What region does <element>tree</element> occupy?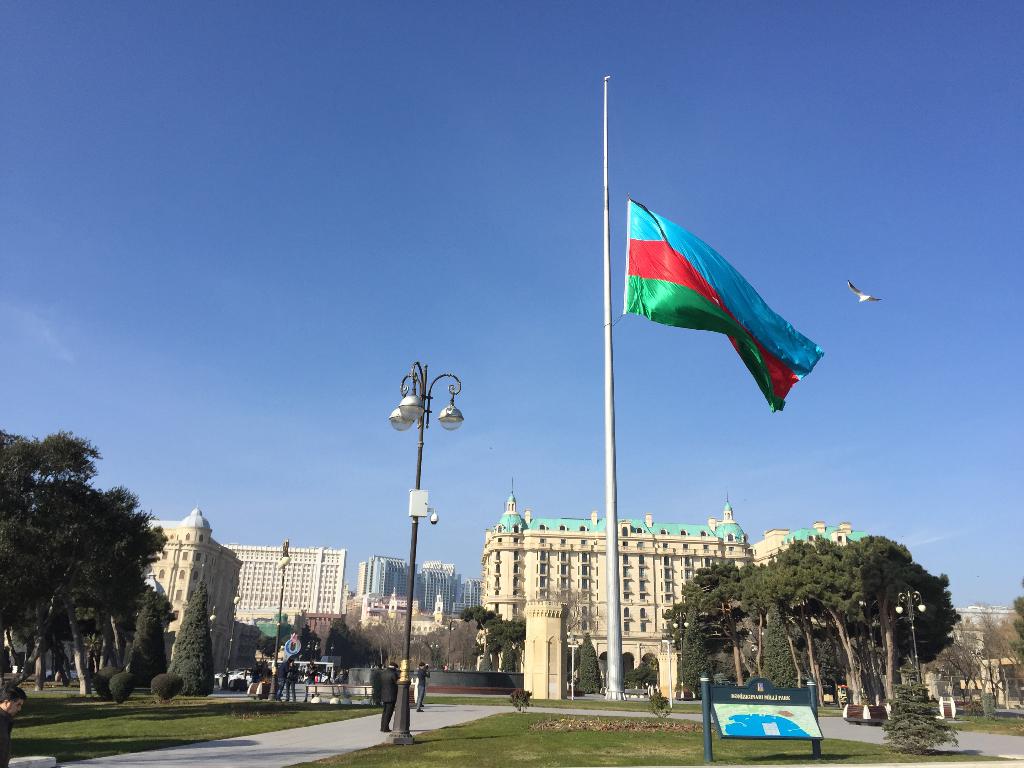
[left=435, top=607, right=527, bottom=677].
